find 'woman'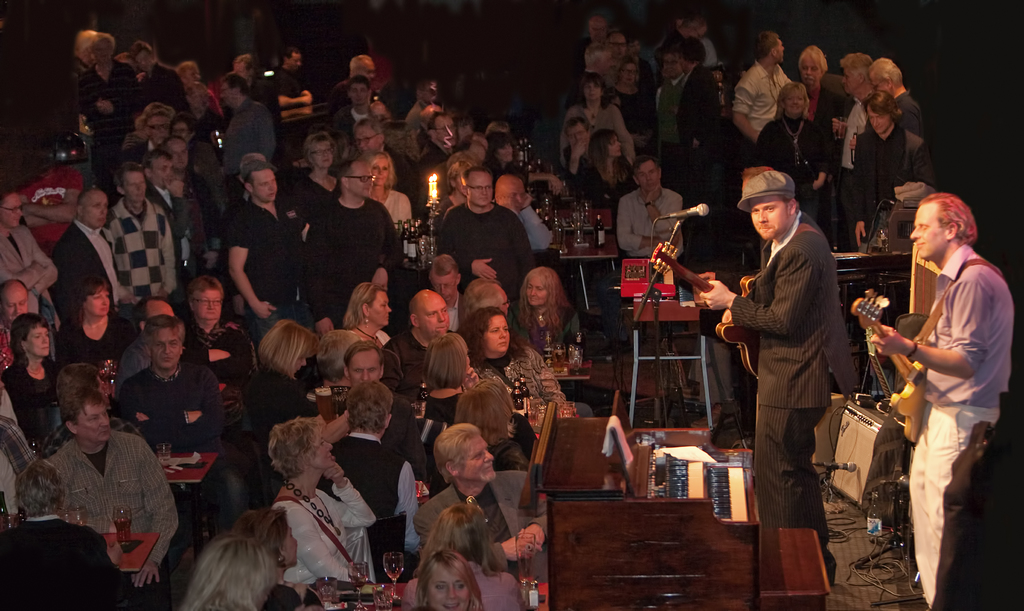
{"left": 234, "top": 504, "right": 326, "bottom": 610}
